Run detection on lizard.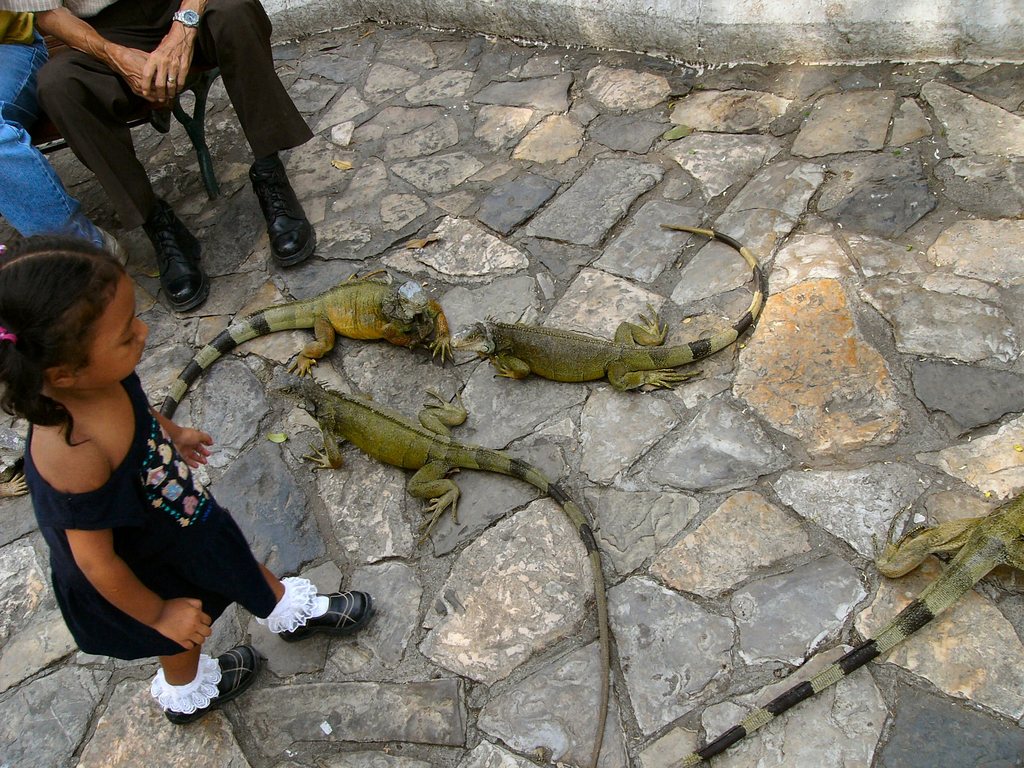
Result: <box>277,359,596,761</box>.
